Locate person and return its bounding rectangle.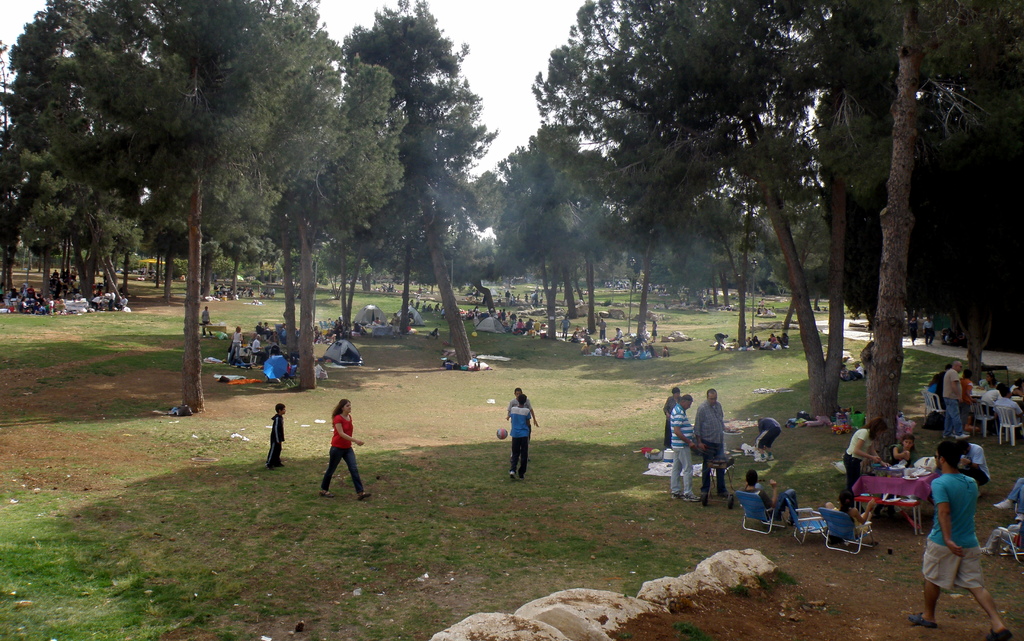
227:325:245:369.
